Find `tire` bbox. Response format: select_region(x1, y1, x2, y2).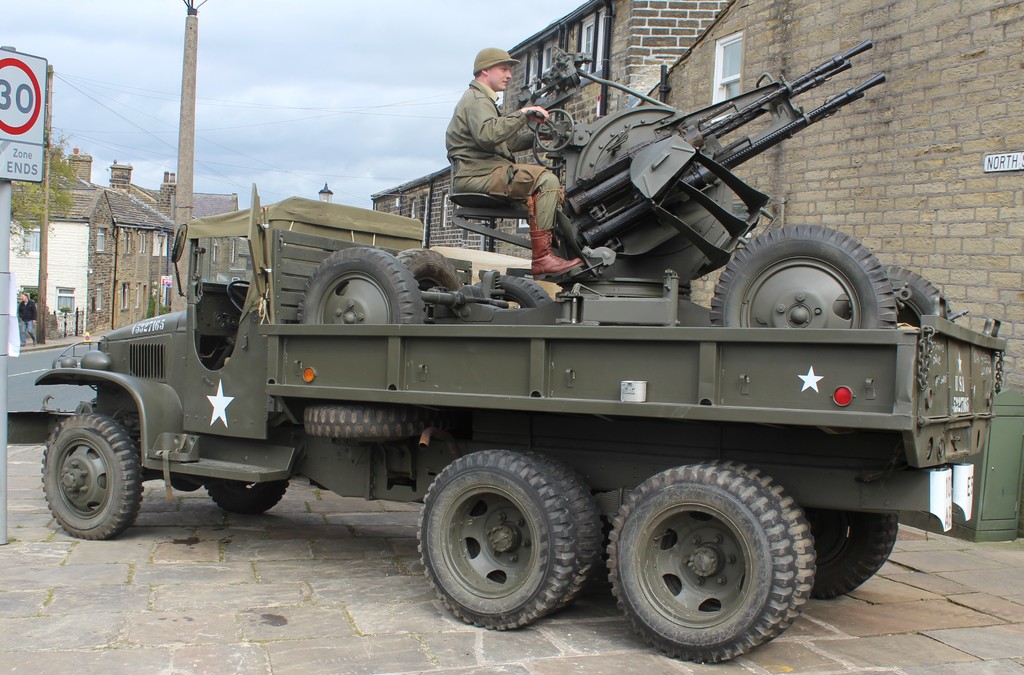
select_region(40, 411, 145, 540).
